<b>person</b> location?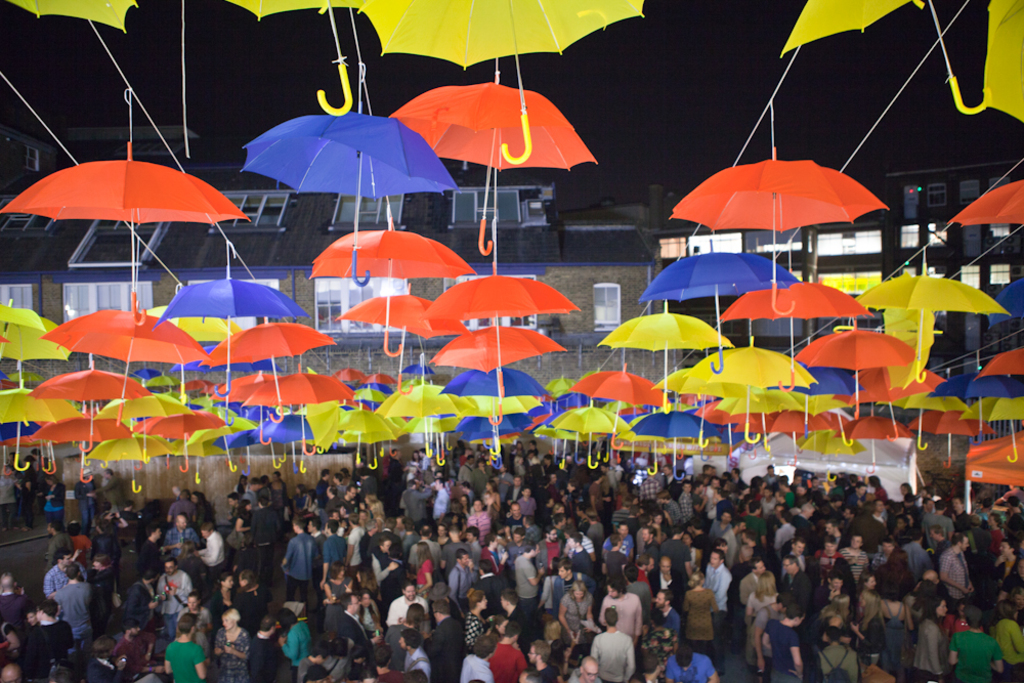
471, 457, 488, 495
